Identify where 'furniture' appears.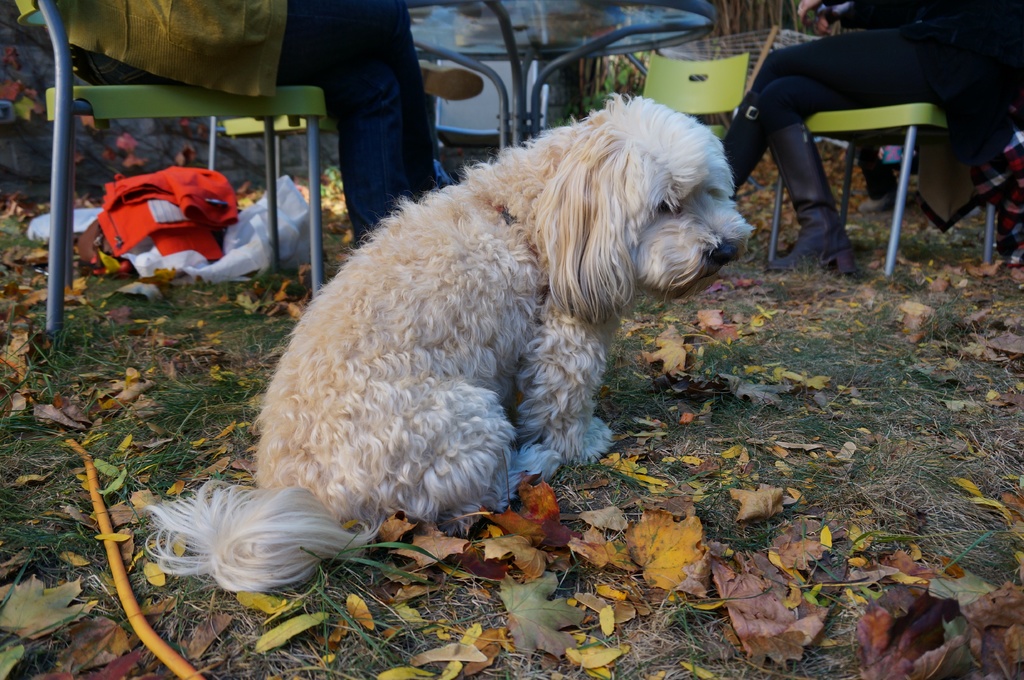
Appears at pyautogui.locateOnScreen(406, 0, 717, 154).
